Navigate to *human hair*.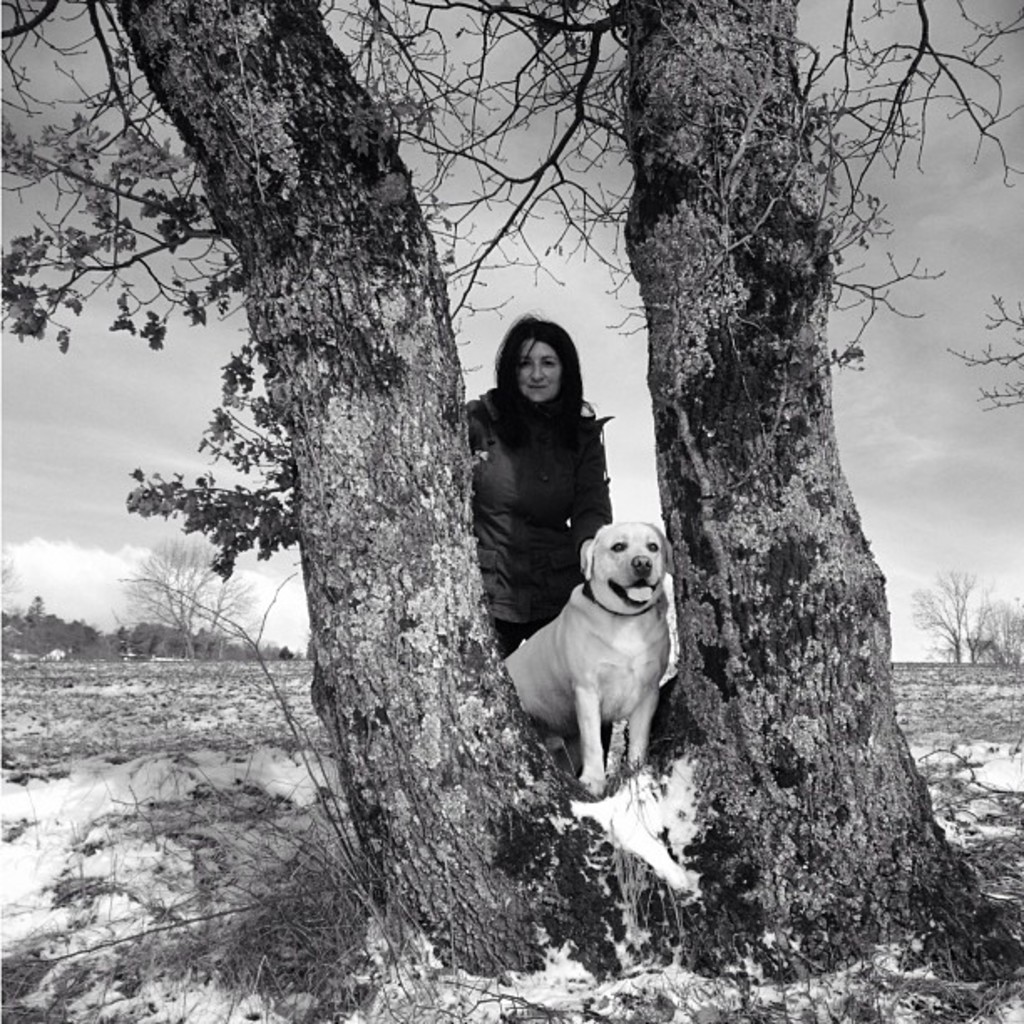
Navigation target: select_region(484, 320, 589, 443).
